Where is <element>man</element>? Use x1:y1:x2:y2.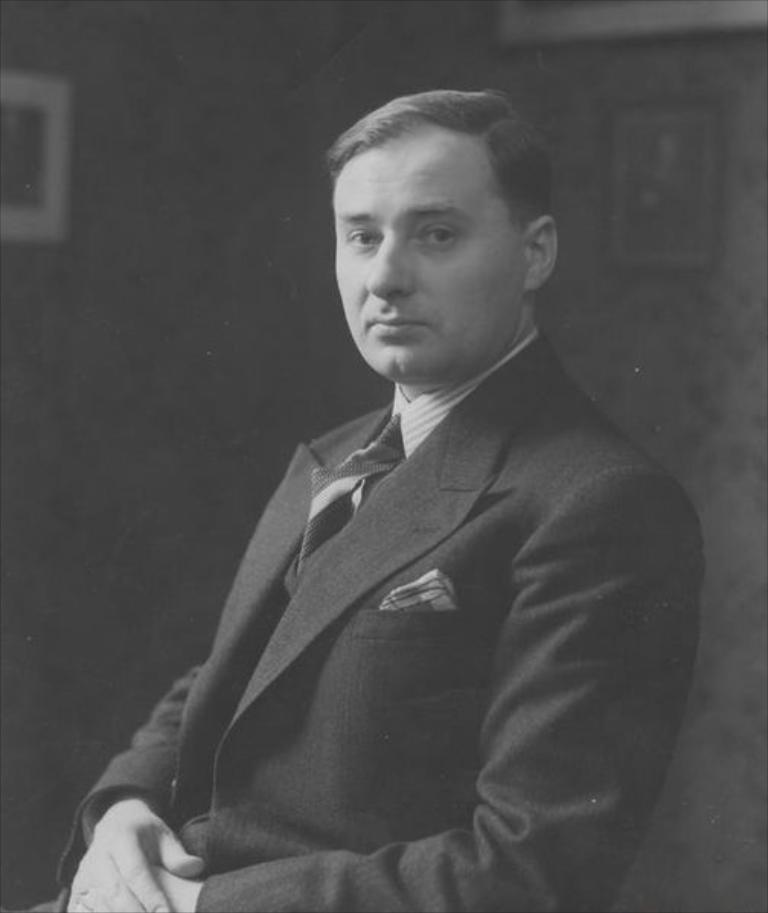
61:82:702:890.
